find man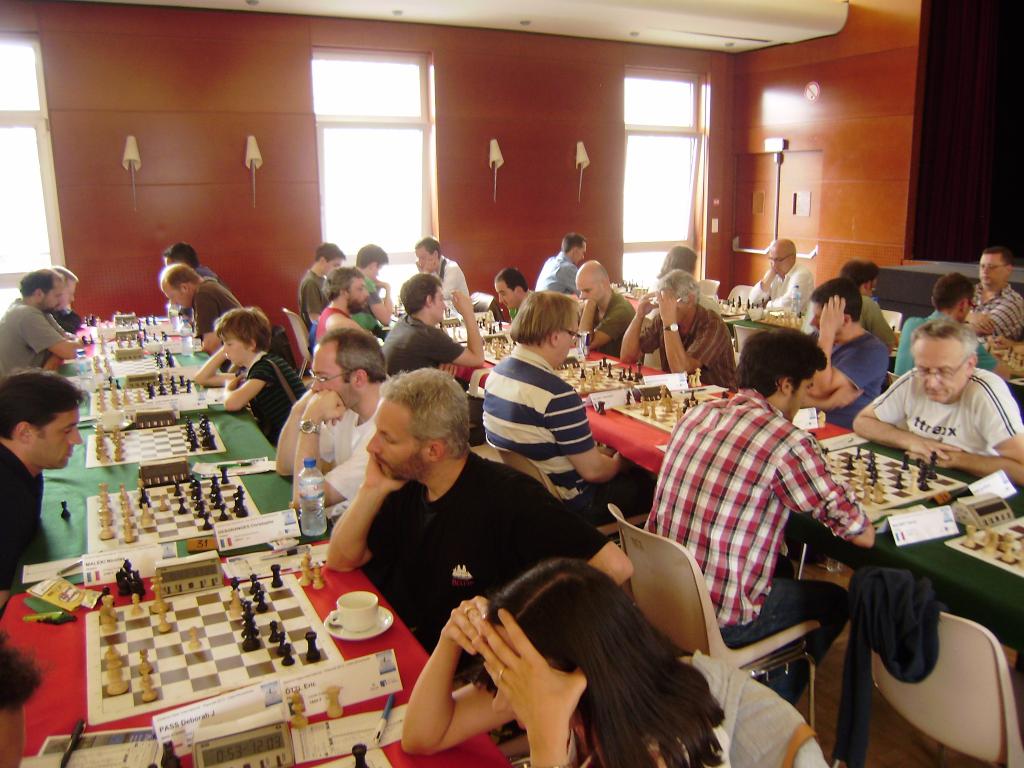
(0,371,84,609)
